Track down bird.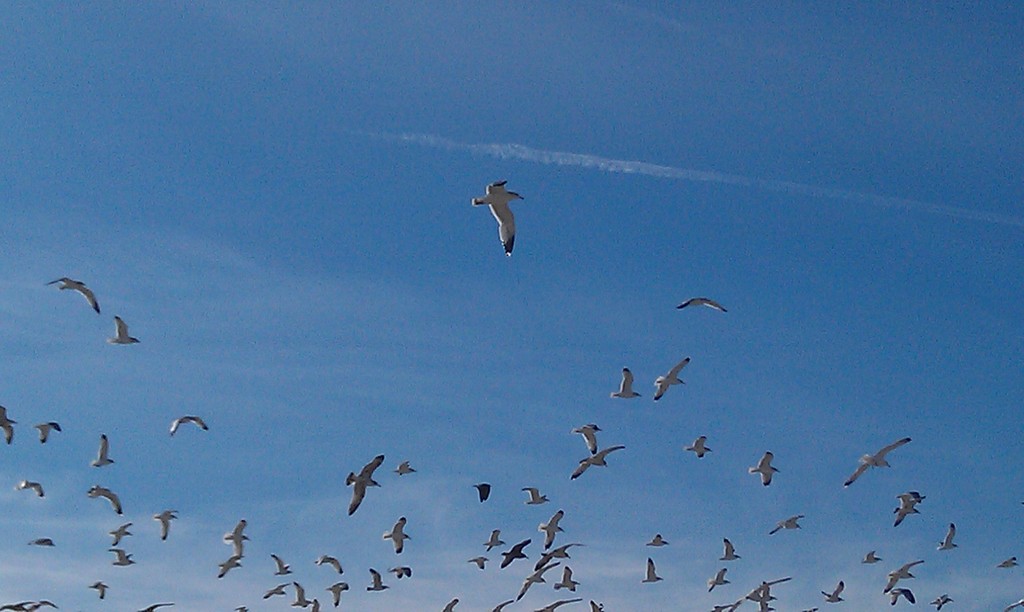
Tracked to rect(590, 599, 604, 610).
